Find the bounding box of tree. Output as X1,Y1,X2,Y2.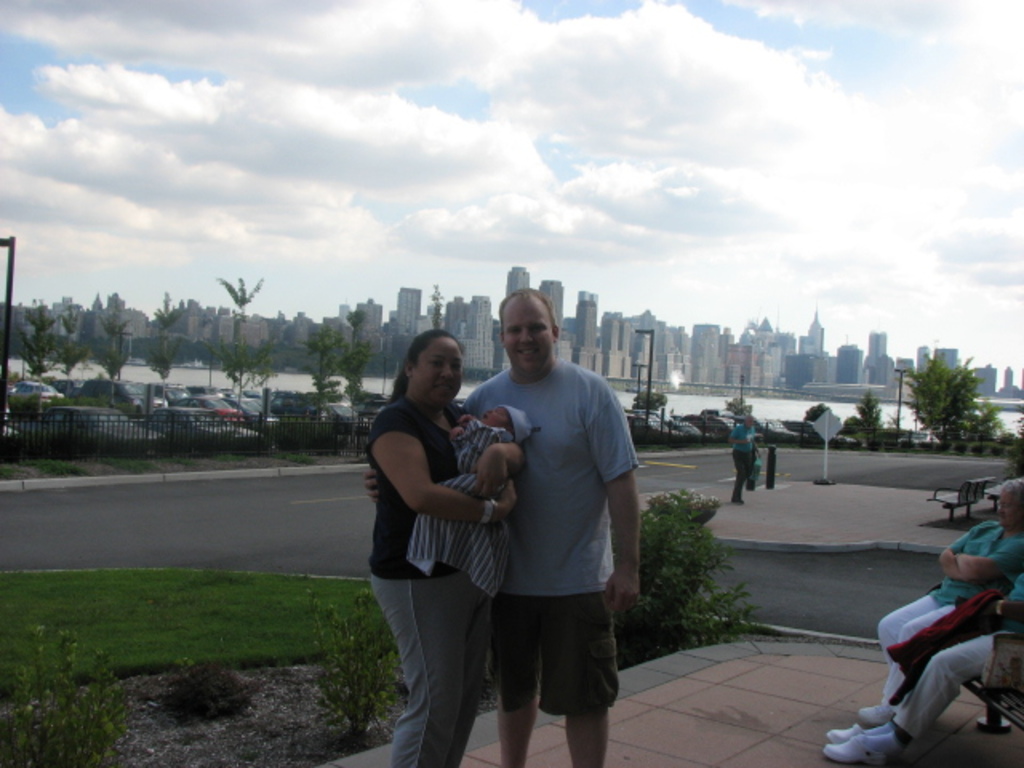
221,267,278,414.
